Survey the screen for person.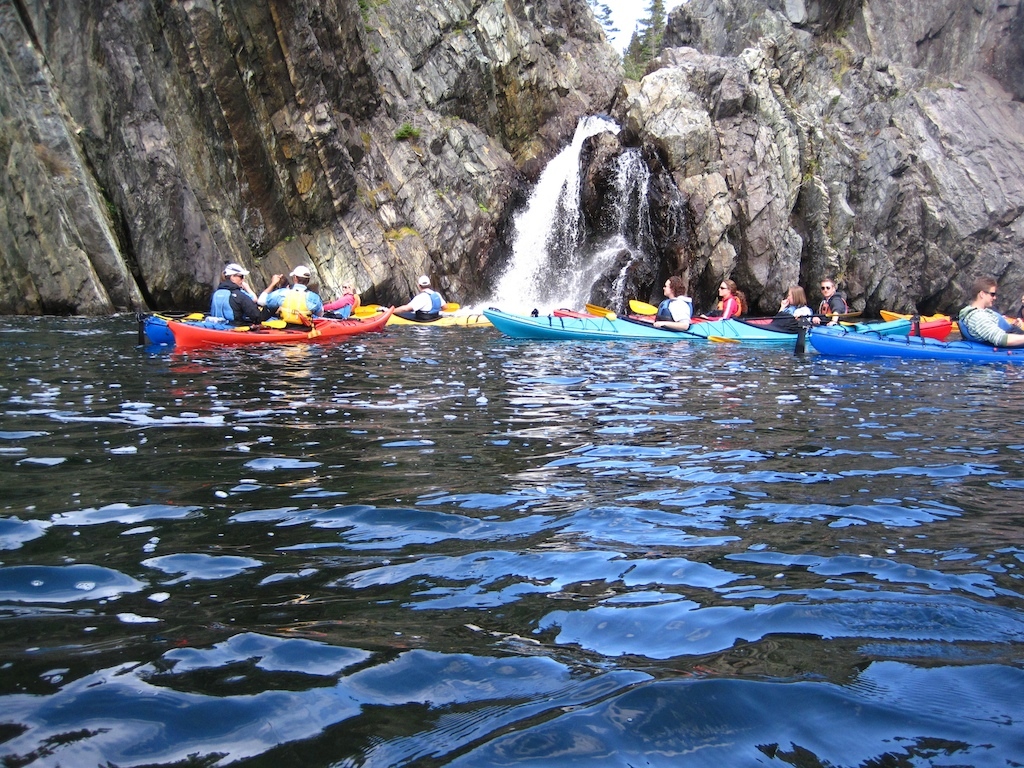
Survey found: box(713, 275, 746, 323).
